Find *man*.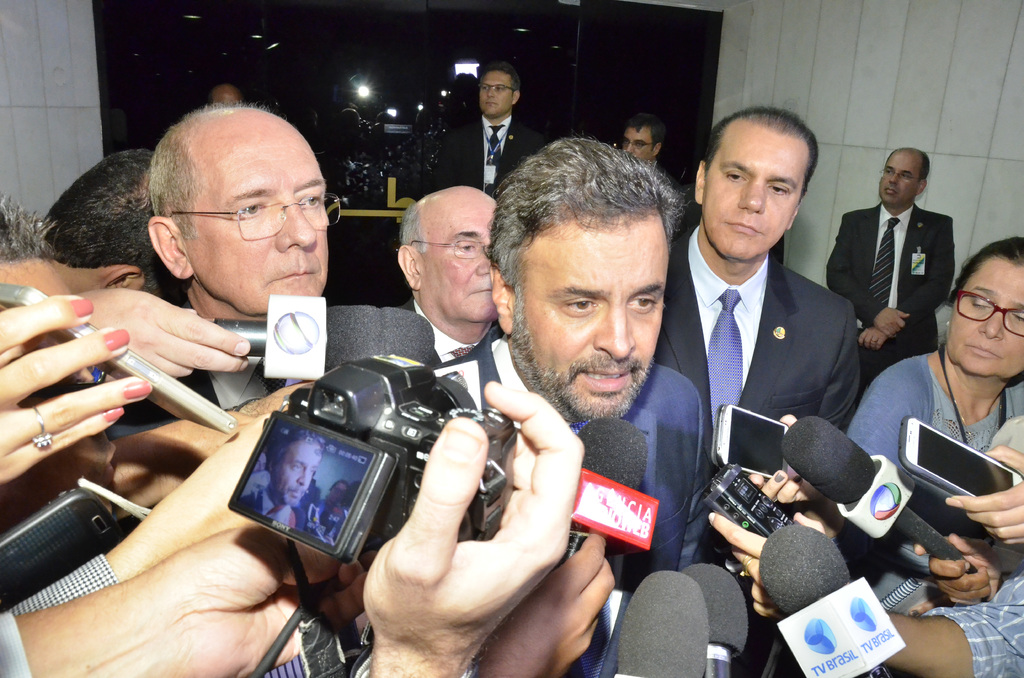
643/130/883/600.
